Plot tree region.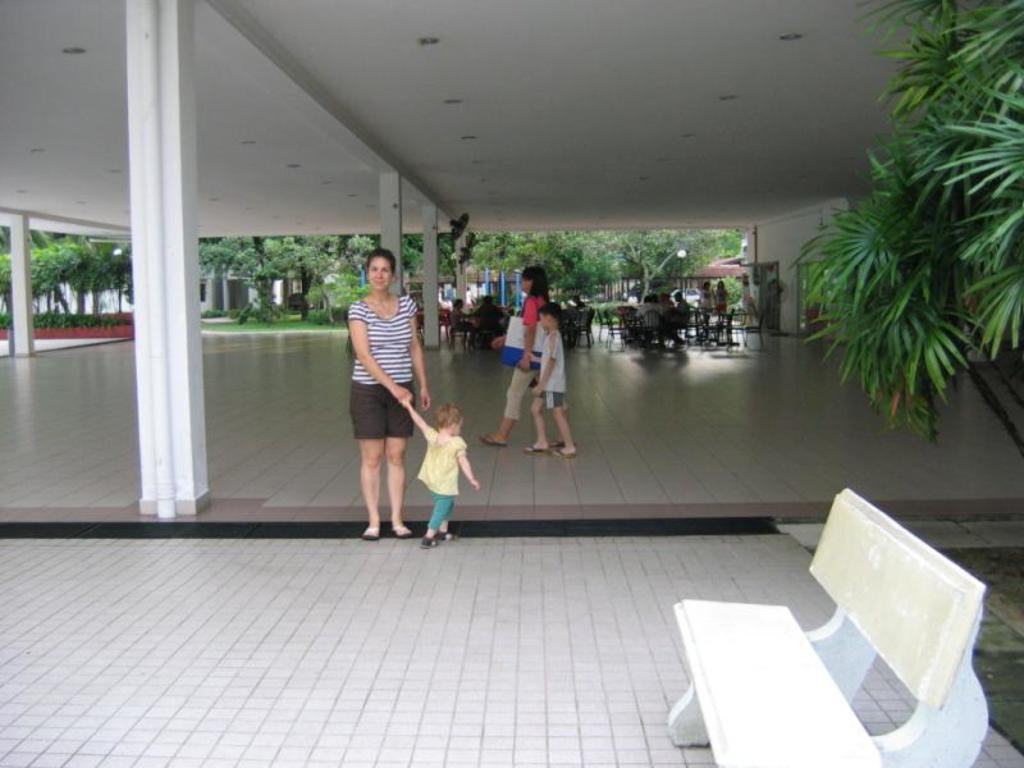
Plotted at [left=800, top=6, right=1009, bottom=476].
